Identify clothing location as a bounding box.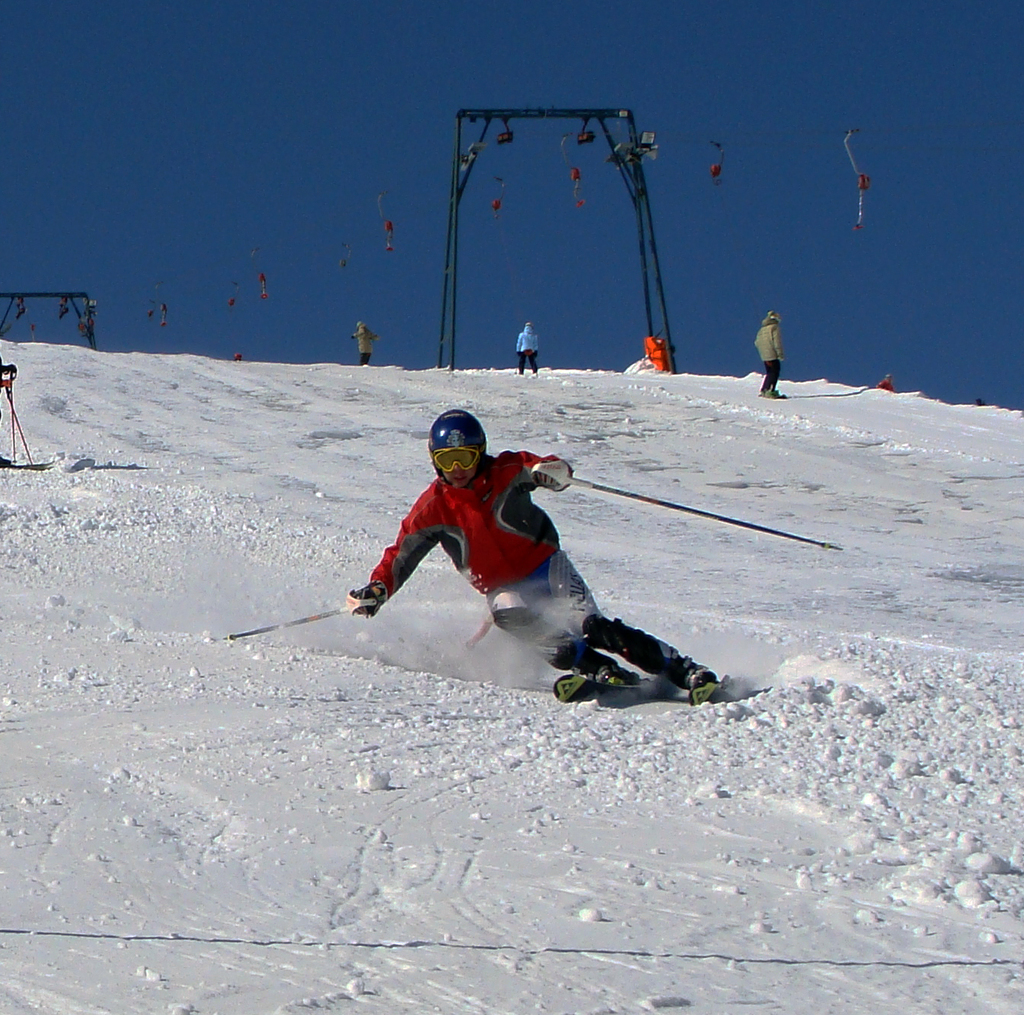
(755, 315, 784, 390).
